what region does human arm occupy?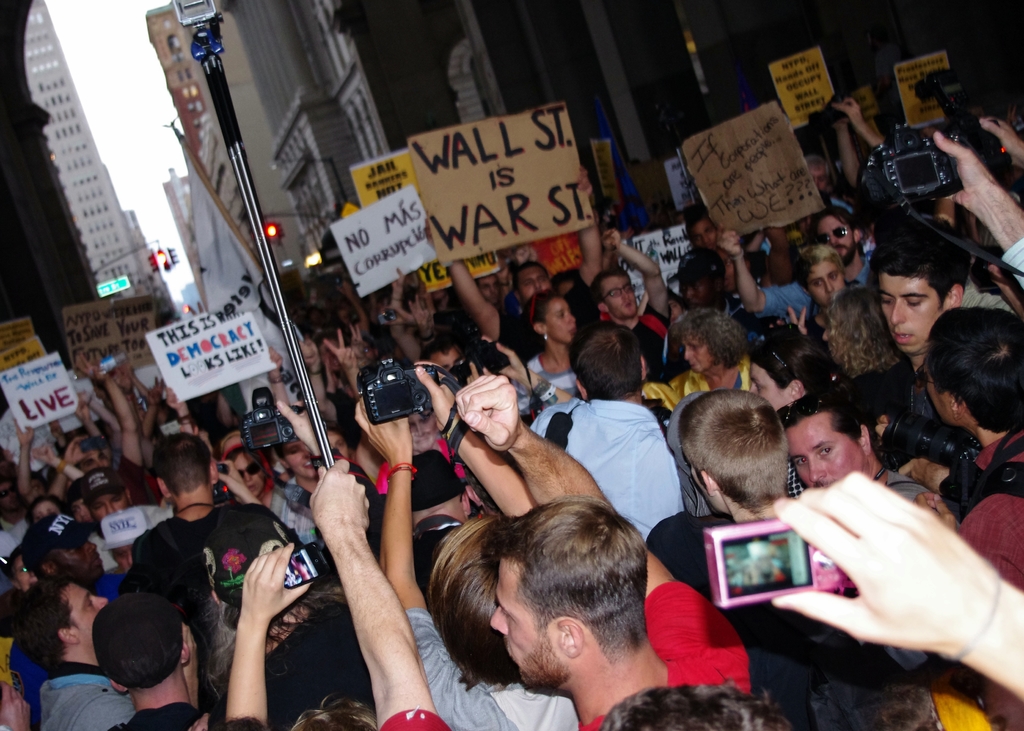
left=611, top=236, right=669, bottom=354.
